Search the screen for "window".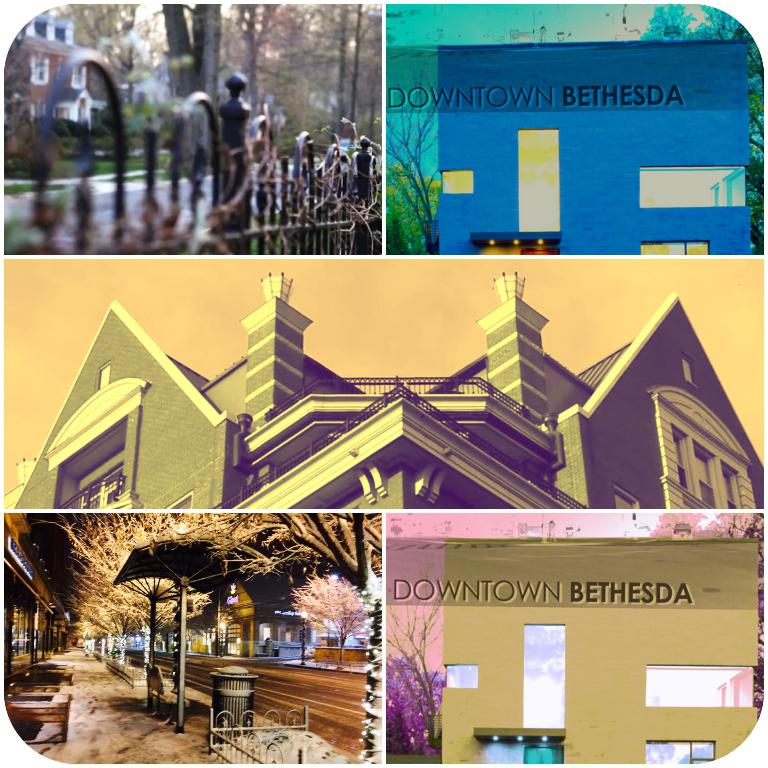
Found at bbox=[54, 107, 70, 117].
